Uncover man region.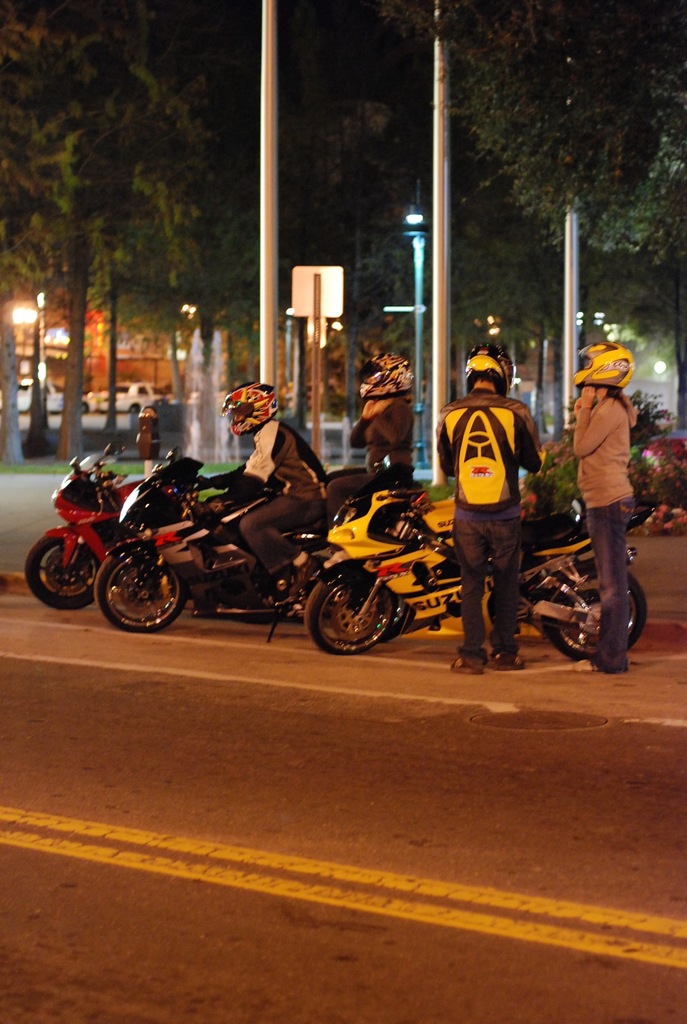
Uncovered: box=[567, 345, 664, 627].
